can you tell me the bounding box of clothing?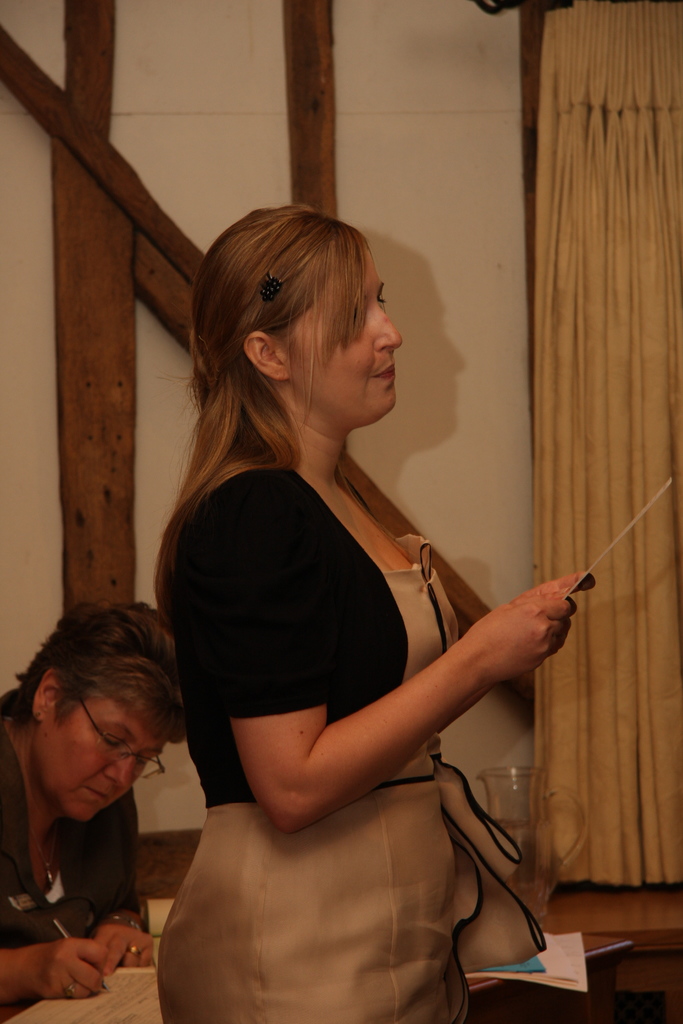
pyautogui.locateOnScreen(164, 394, 536, 954).
